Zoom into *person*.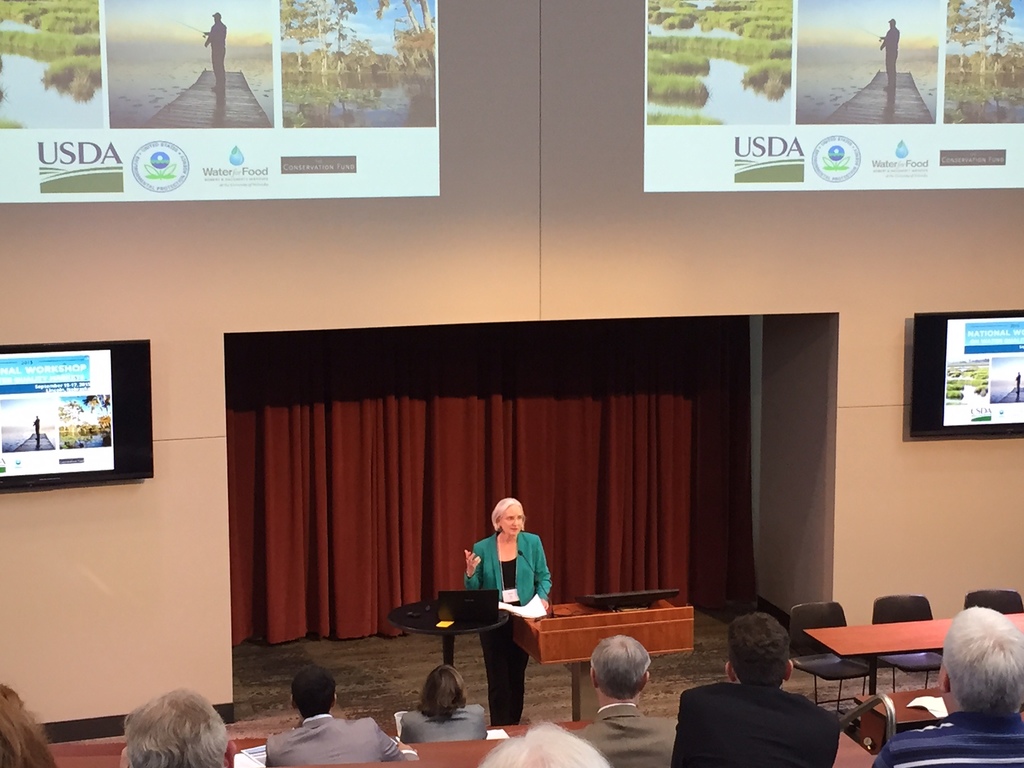
Zoom target: [32, 416, 41, 447].
